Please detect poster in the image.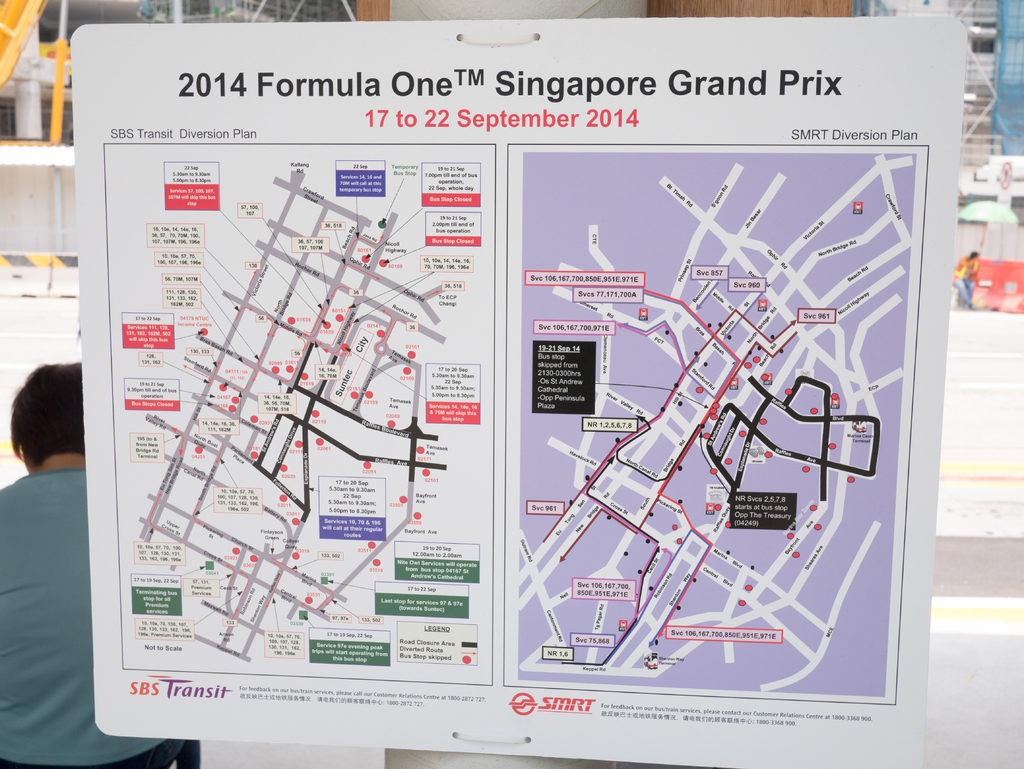
box(70, 23, 968, 767).
